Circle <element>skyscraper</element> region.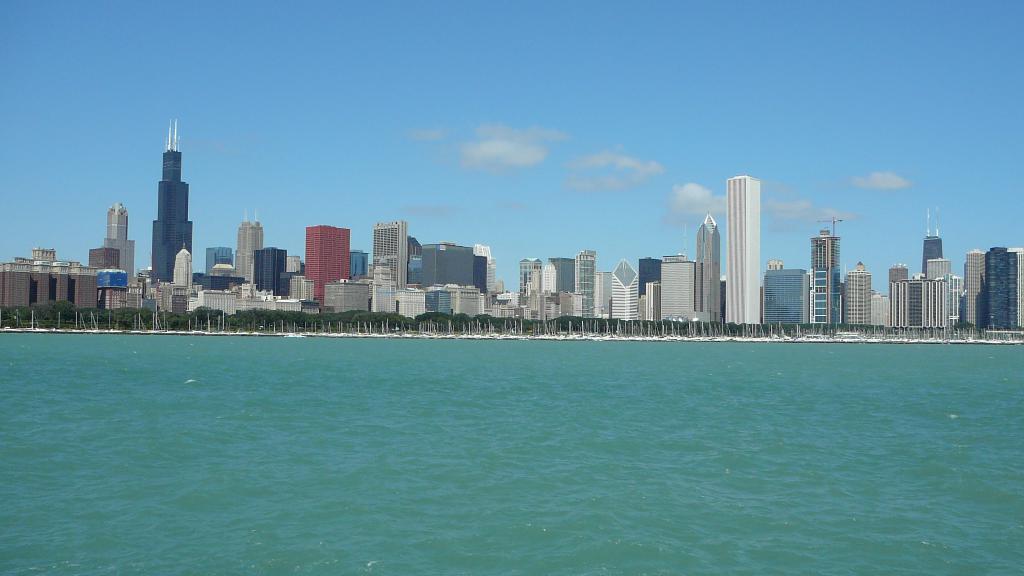
Region: [left=572, top=249, right=595, bottom=317].
